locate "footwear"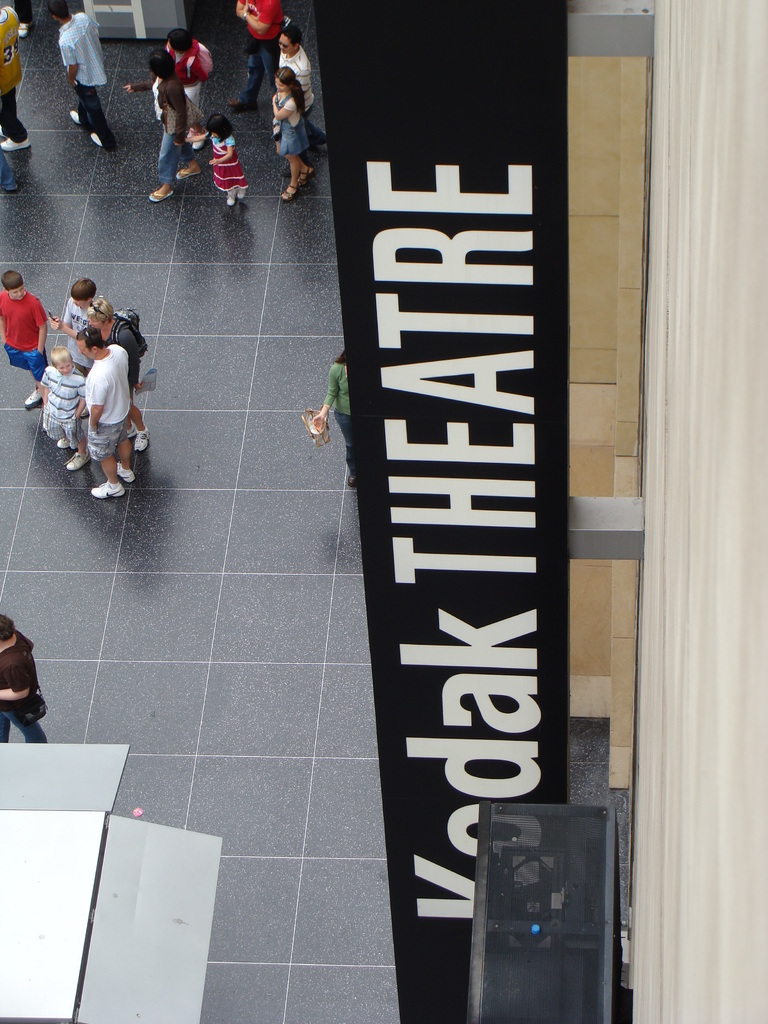
(65, 450, 91, 473)
